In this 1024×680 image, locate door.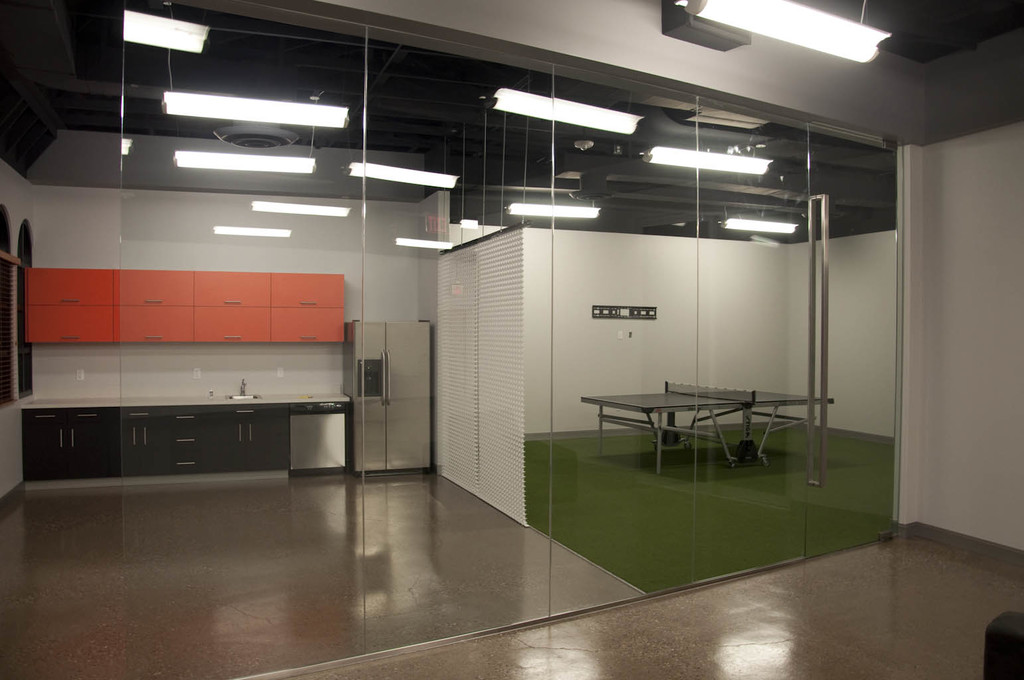
Bounding box: left=693, top=94, right=902, bottom=585.
